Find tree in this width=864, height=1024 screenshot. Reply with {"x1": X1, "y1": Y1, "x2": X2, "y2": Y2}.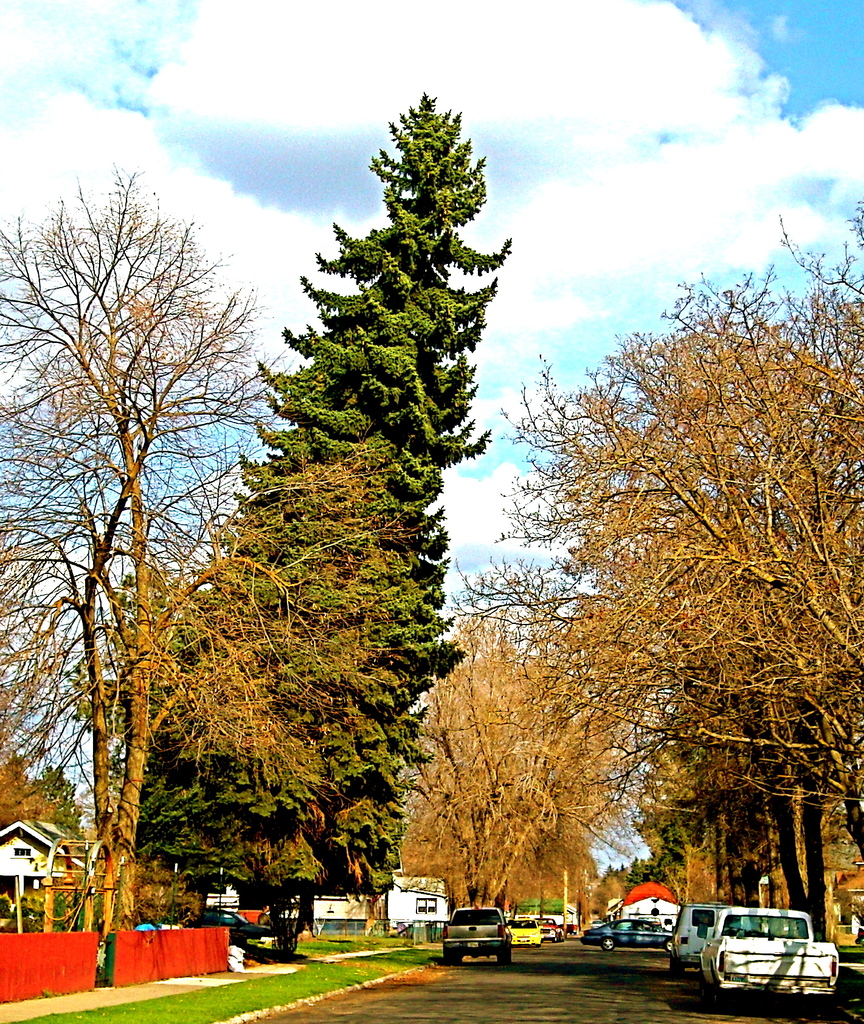
{"x1": 394, "y1": 657, "x2": 562, "y2": 932}.
